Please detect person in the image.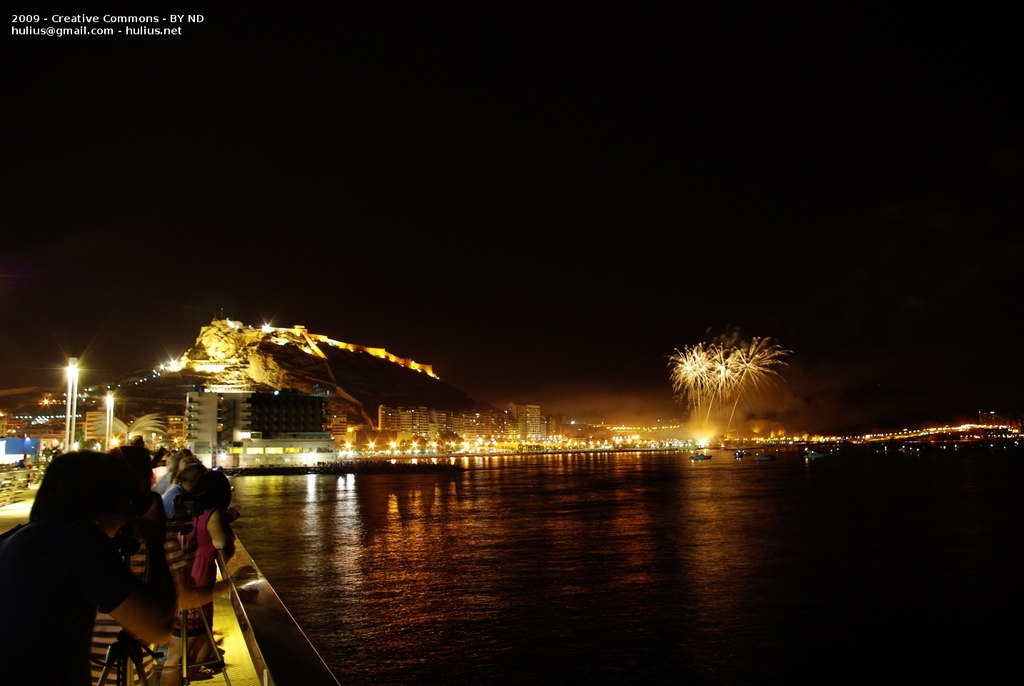
<region>23, 447, 158, 684</region>.
